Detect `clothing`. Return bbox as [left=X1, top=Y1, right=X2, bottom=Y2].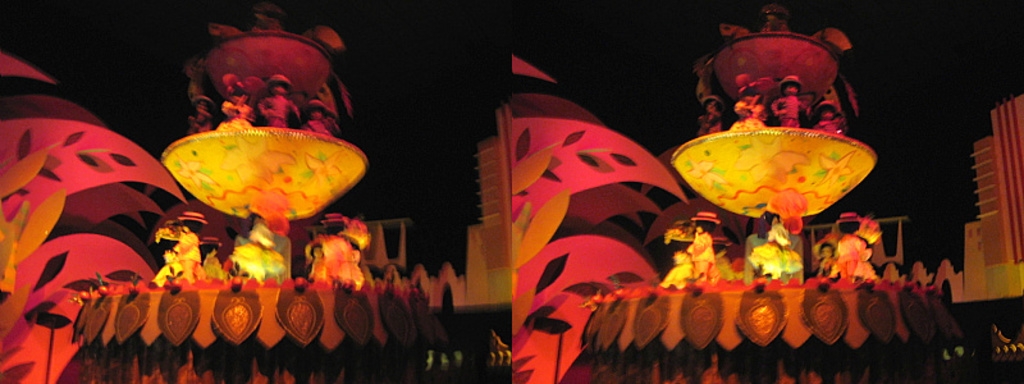
[left=175, top=233, right=200, bottom=283].
